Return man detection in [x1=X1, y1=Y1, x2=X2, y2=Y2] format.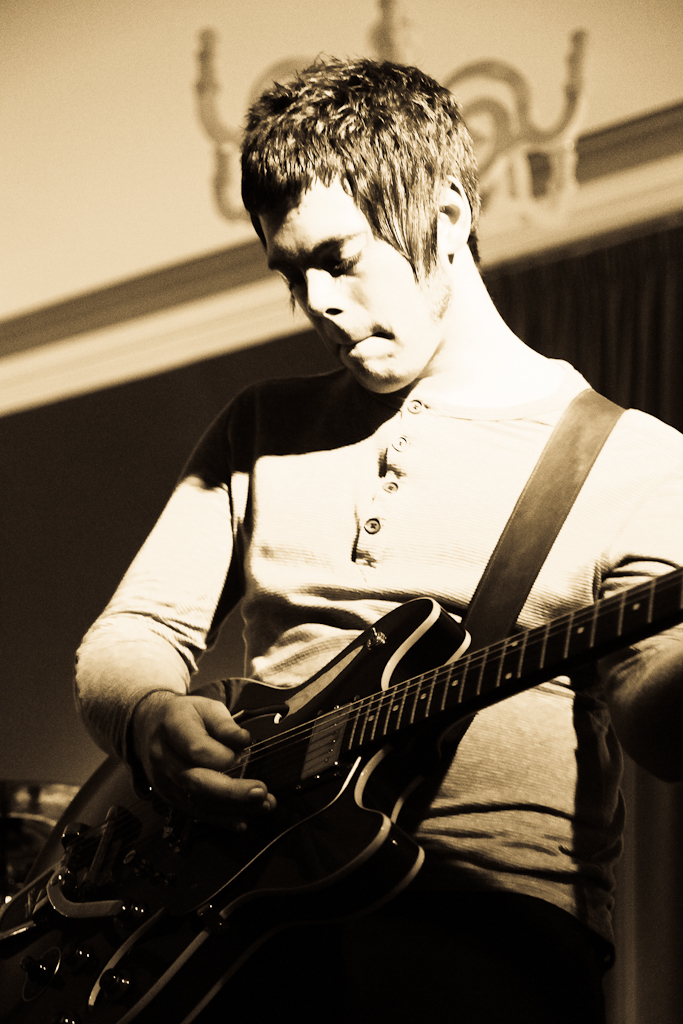
[x1=44, y1=43, x2=682, y2=1023].
